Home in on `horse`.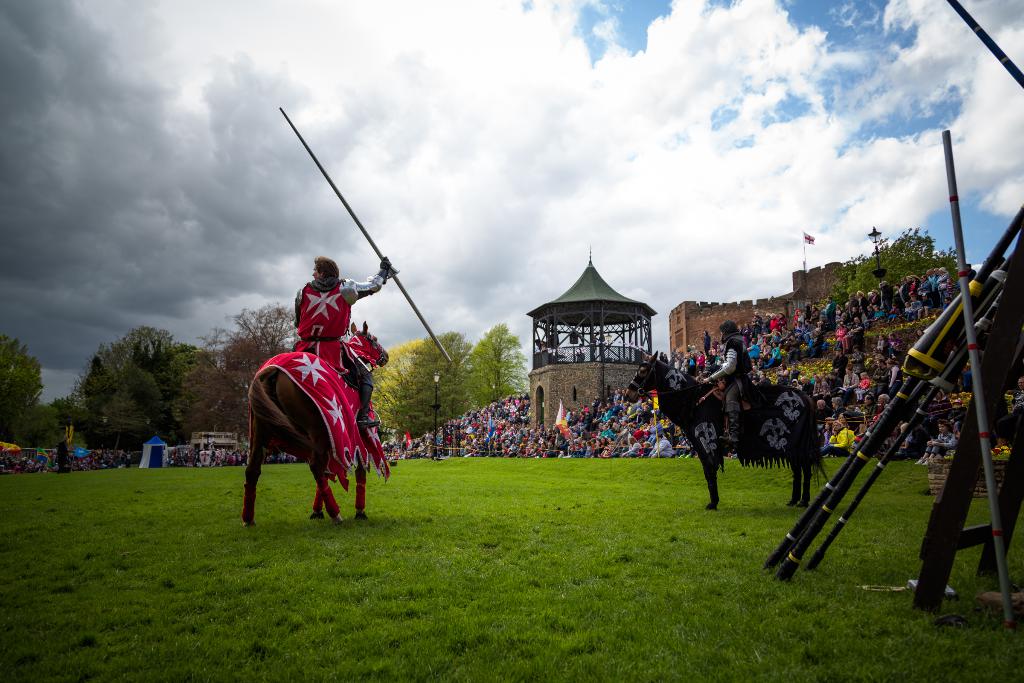
Homed in at [242,320,388,527].
